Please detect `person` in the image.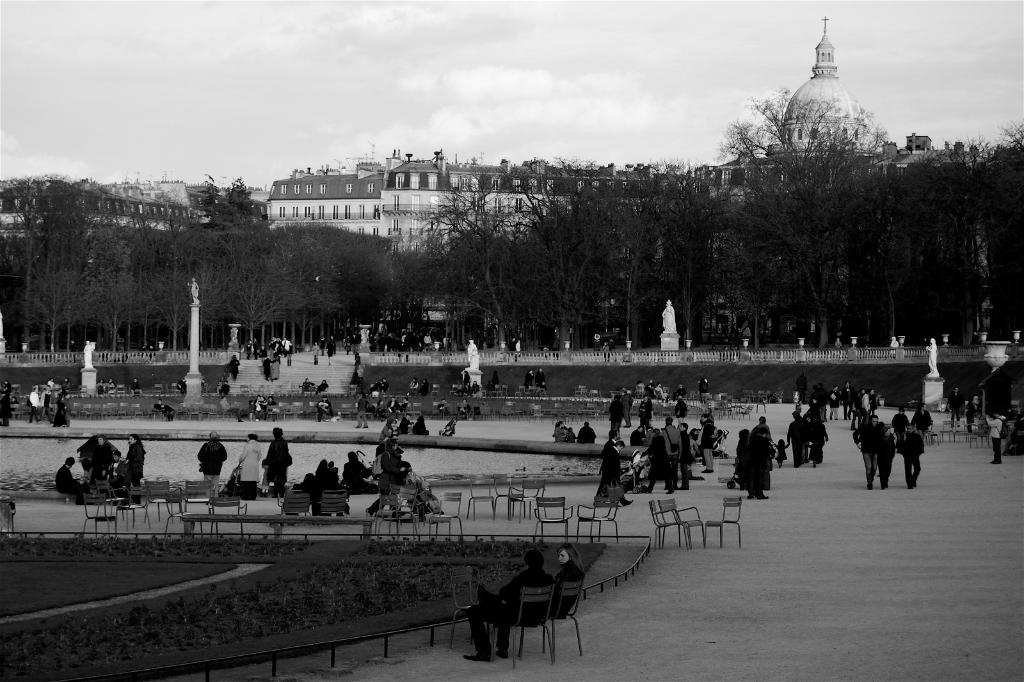
detection(706, 408, 716, 424).
